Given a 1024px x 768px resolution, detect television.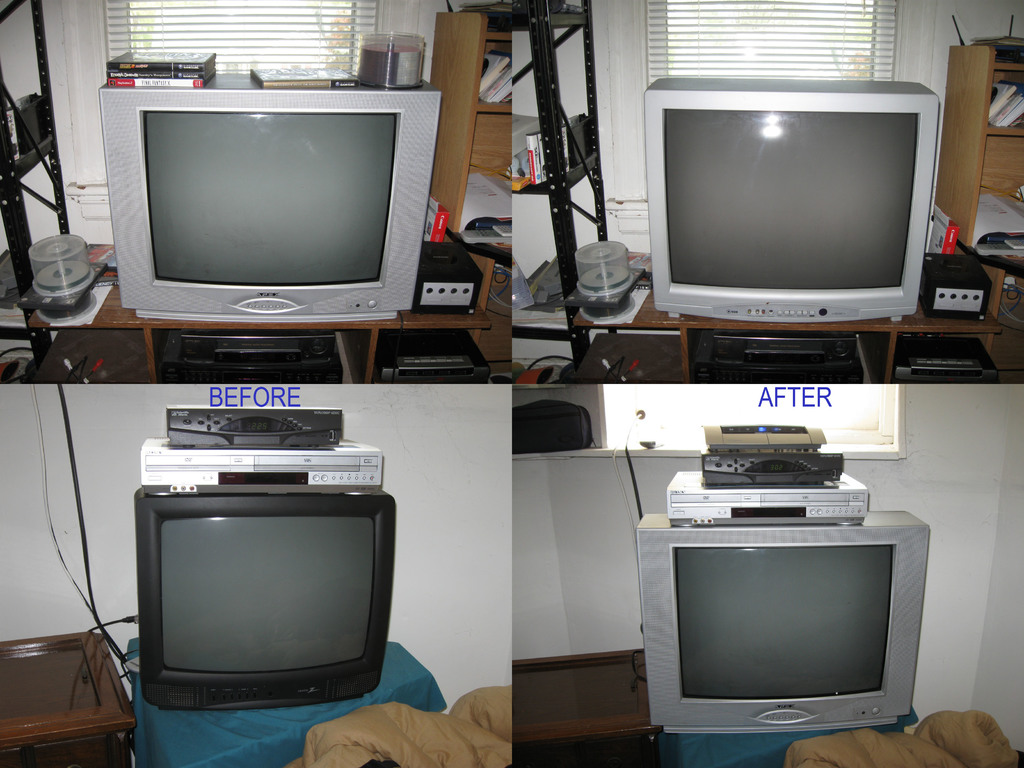
636, 508, 931, 733.
